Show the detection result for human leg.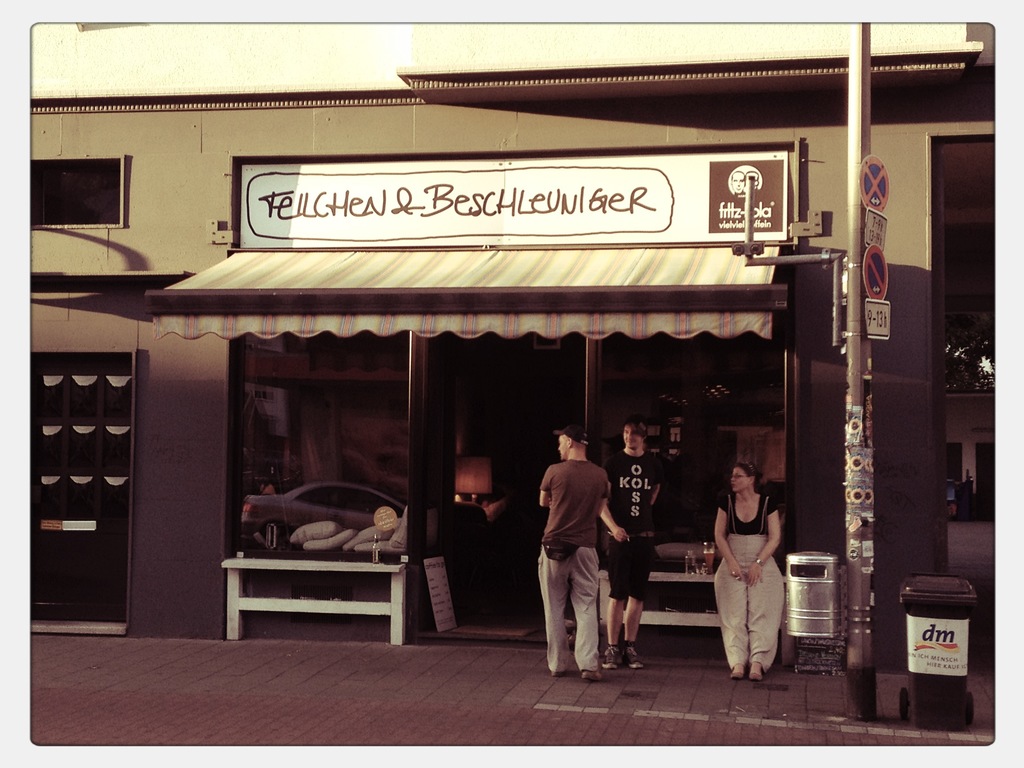
detection(536, 548, 573, 669).
